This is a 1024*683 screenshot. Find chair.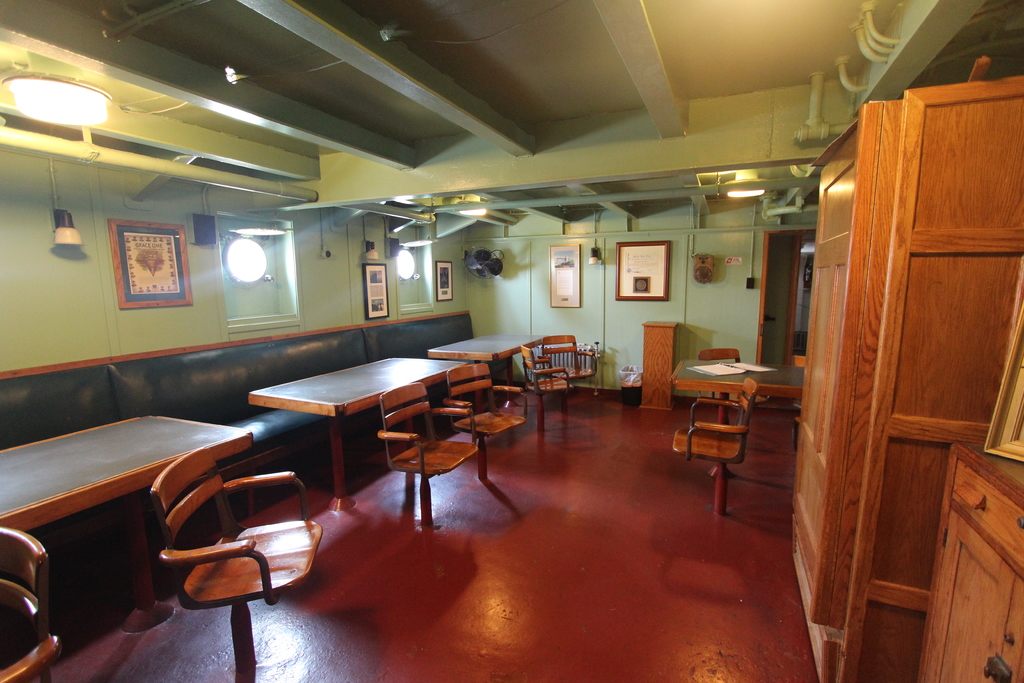
Bounding box: rect(674, 378, 757, 518).
